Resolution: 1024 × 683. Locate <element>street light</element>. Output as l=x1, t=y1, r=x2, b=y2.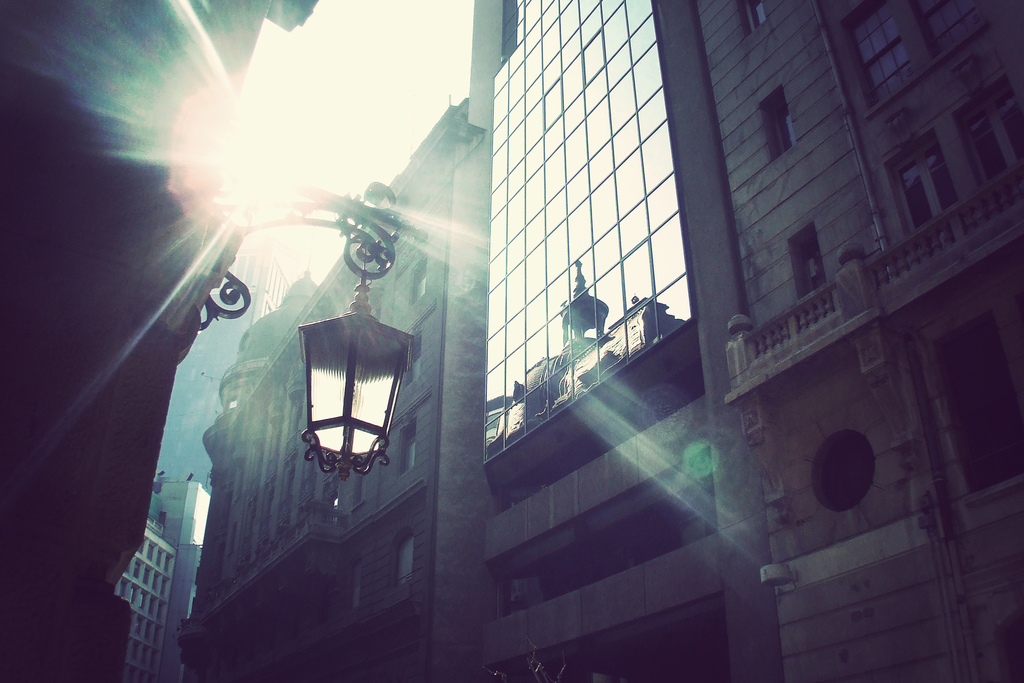
l=0, t=178, r=421, b=682.
